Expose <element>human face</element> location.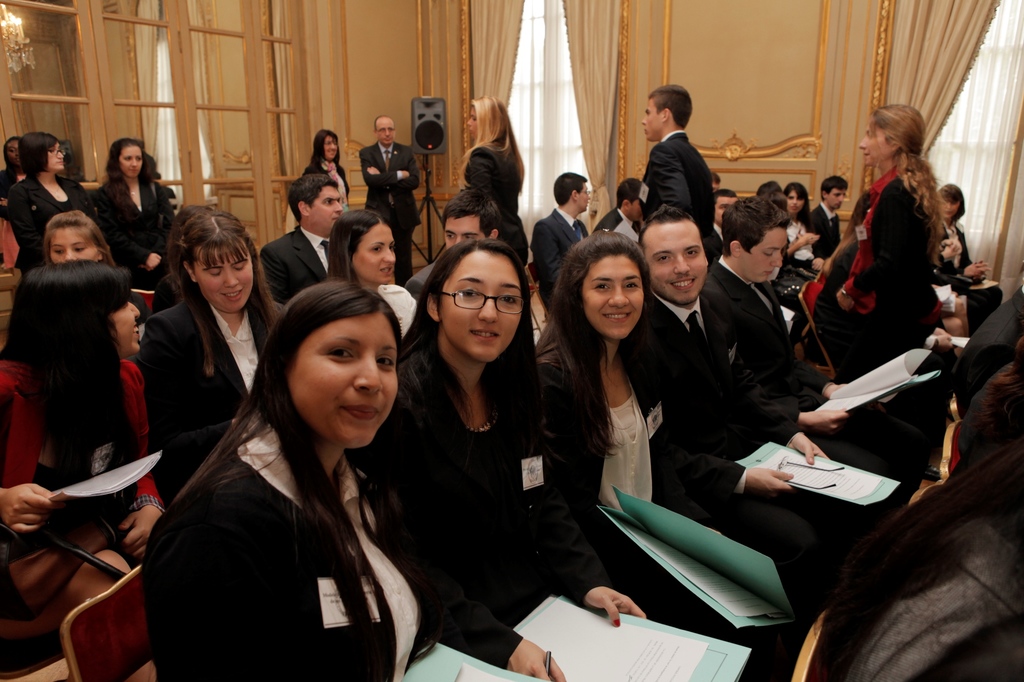
Exposed at 118, 143, 141, 175.
